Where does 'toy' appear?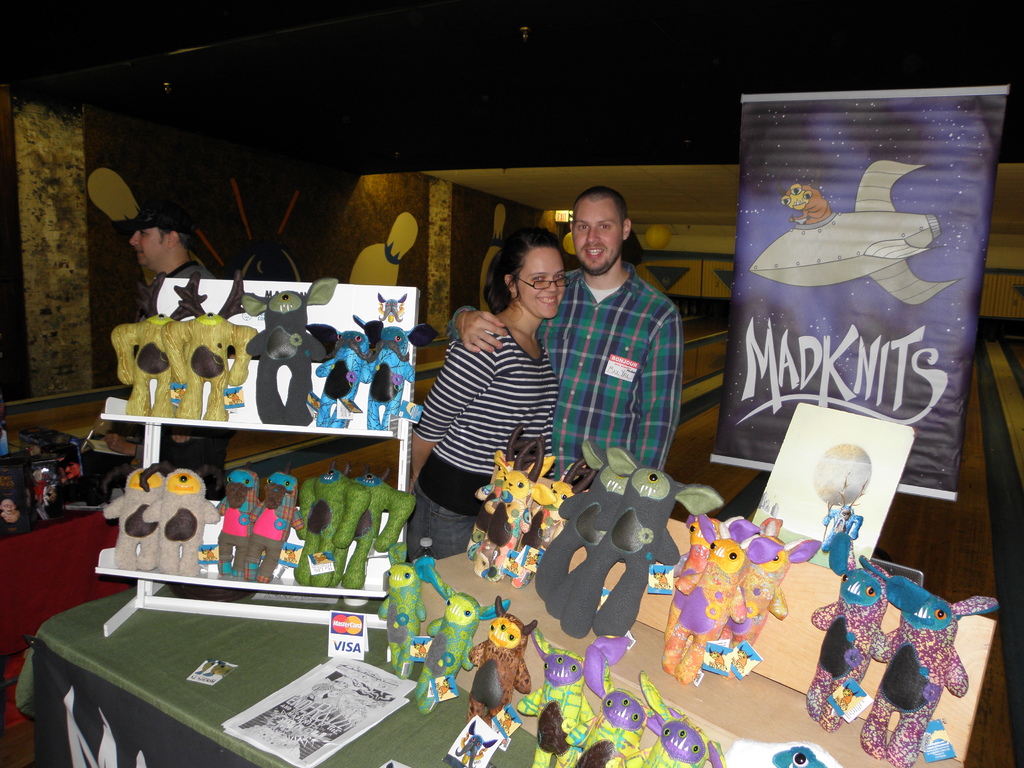
Appears at [469, 593, 541, 728].
